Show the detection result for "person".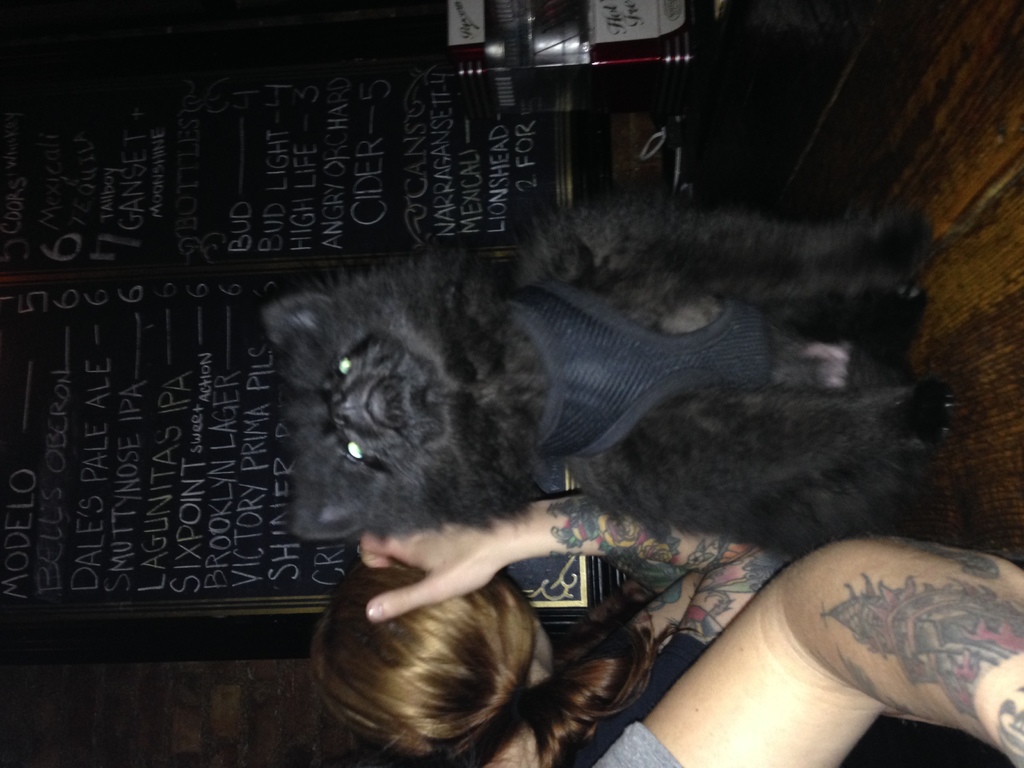
{"x1": 301, "y1": 494, "x2": 785, "y2": 767}.
